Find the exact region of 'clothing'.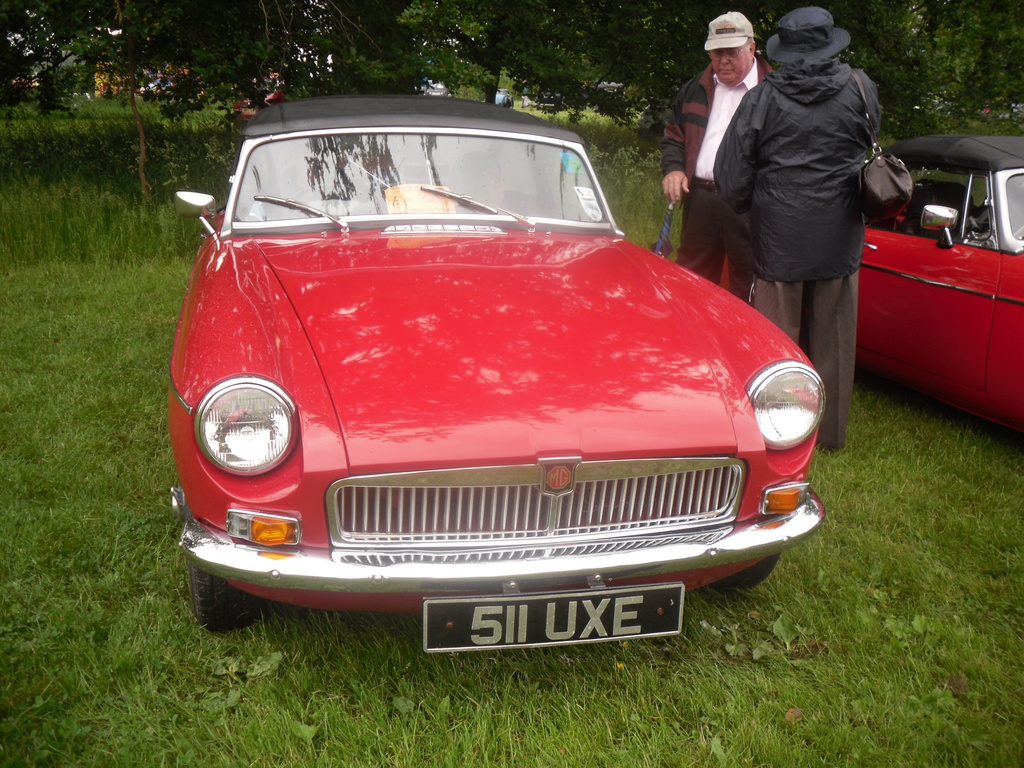
Exact region: box=[696, 0, 908, 369].
